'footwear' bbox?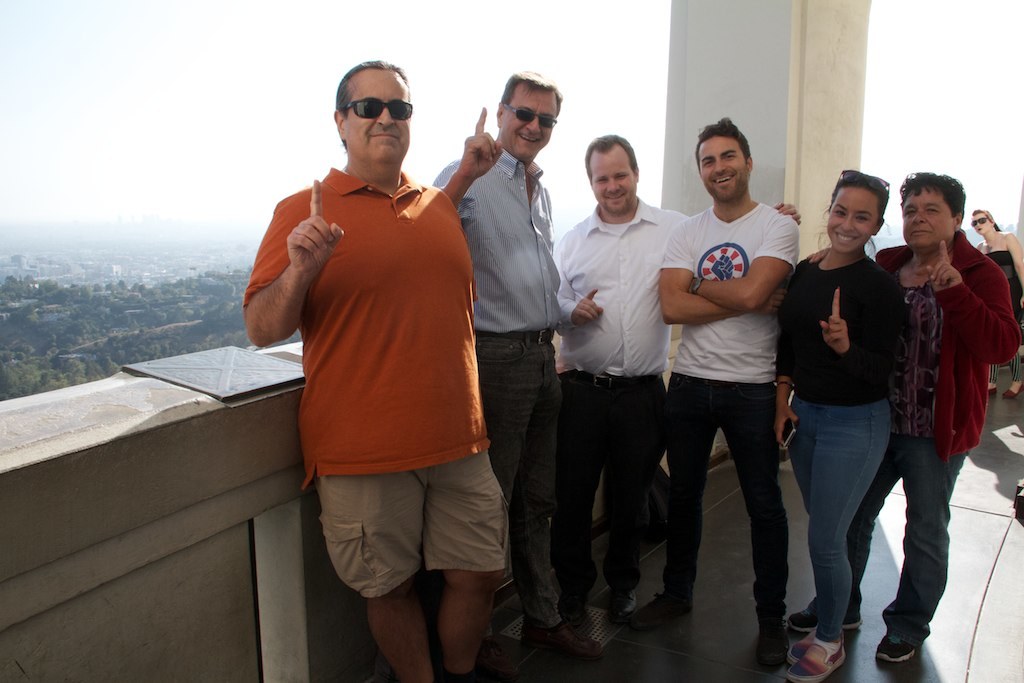
609 589 635 618
